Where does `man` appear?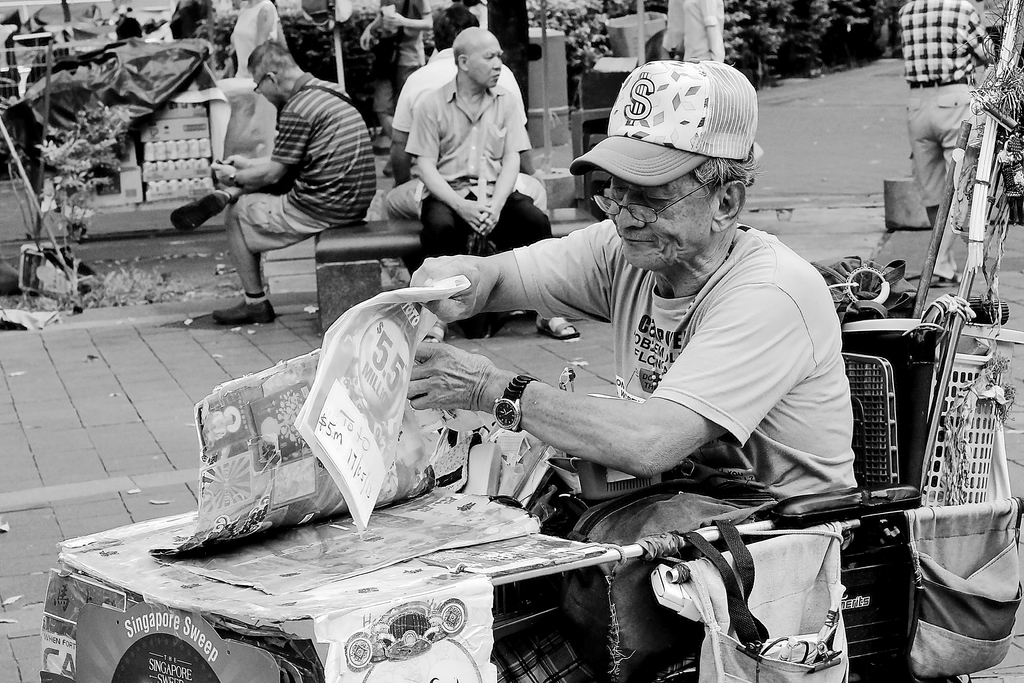
Appears at crop(401, 28, 586, 340).
